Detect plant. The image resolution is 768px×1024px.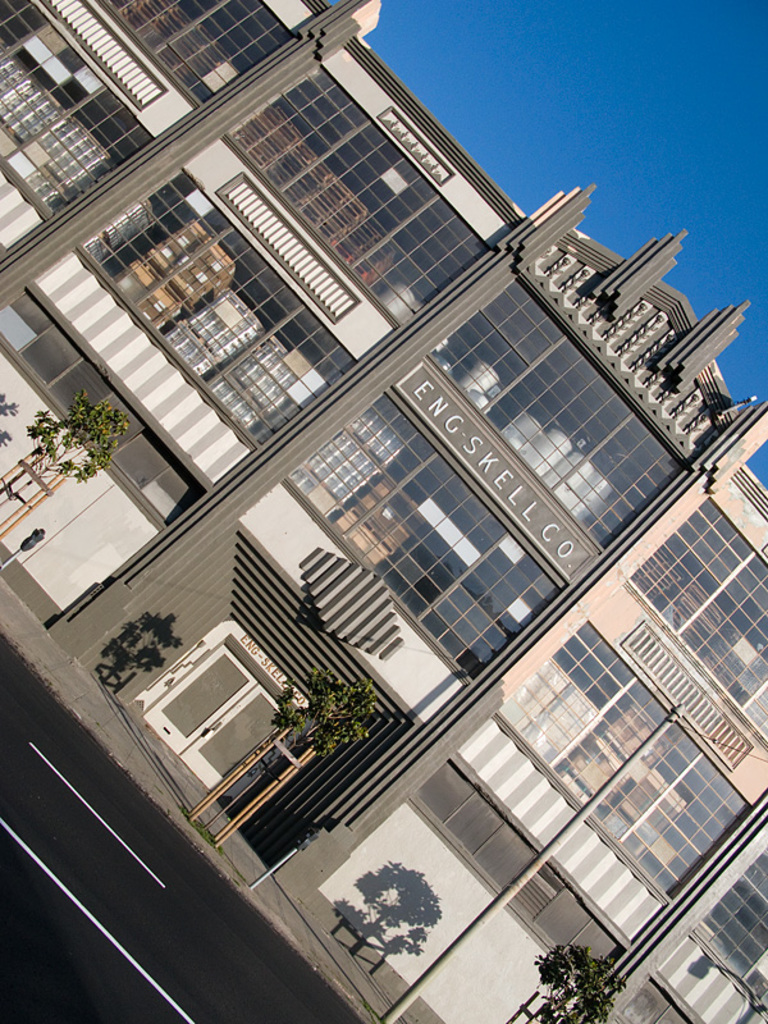
[x1=265, y1=663, x2=404, y2=755].
